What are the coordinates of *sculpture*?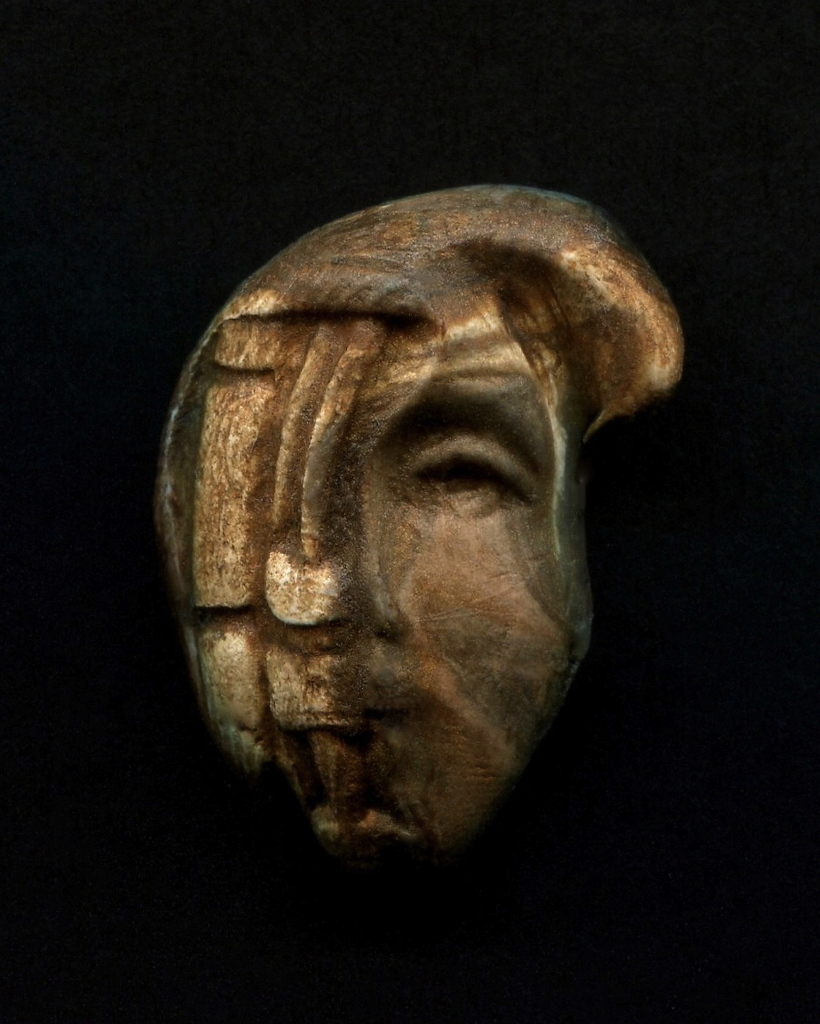
x1=155, y1=153, x2=680, y2=883.
